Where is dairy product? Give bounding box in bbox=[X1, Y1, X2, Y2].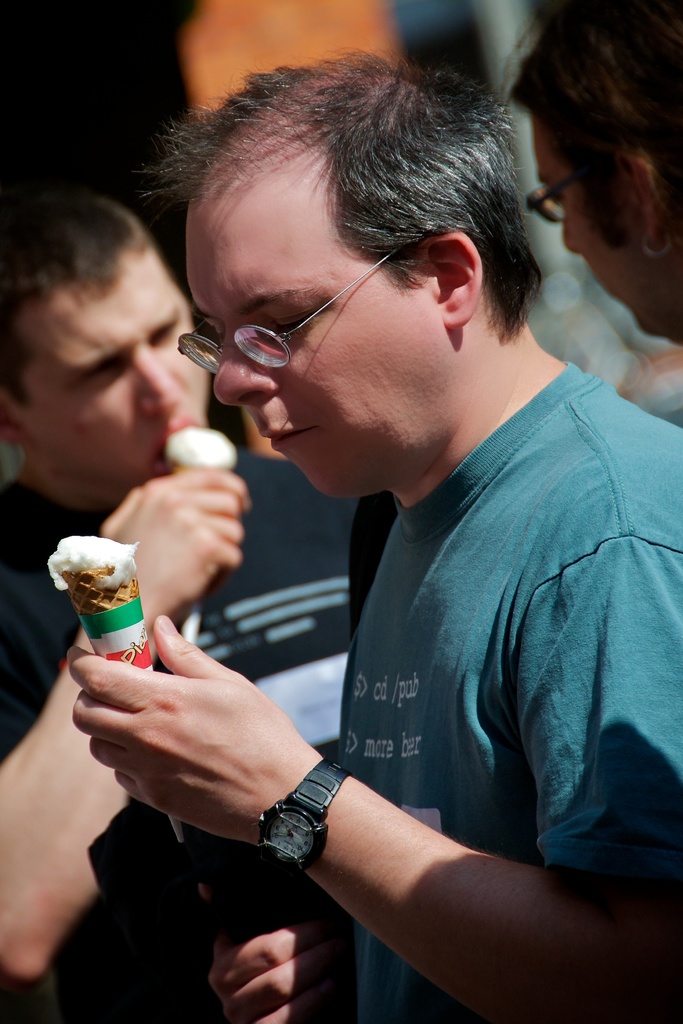
bbox=[46, 538, 141, 589].
